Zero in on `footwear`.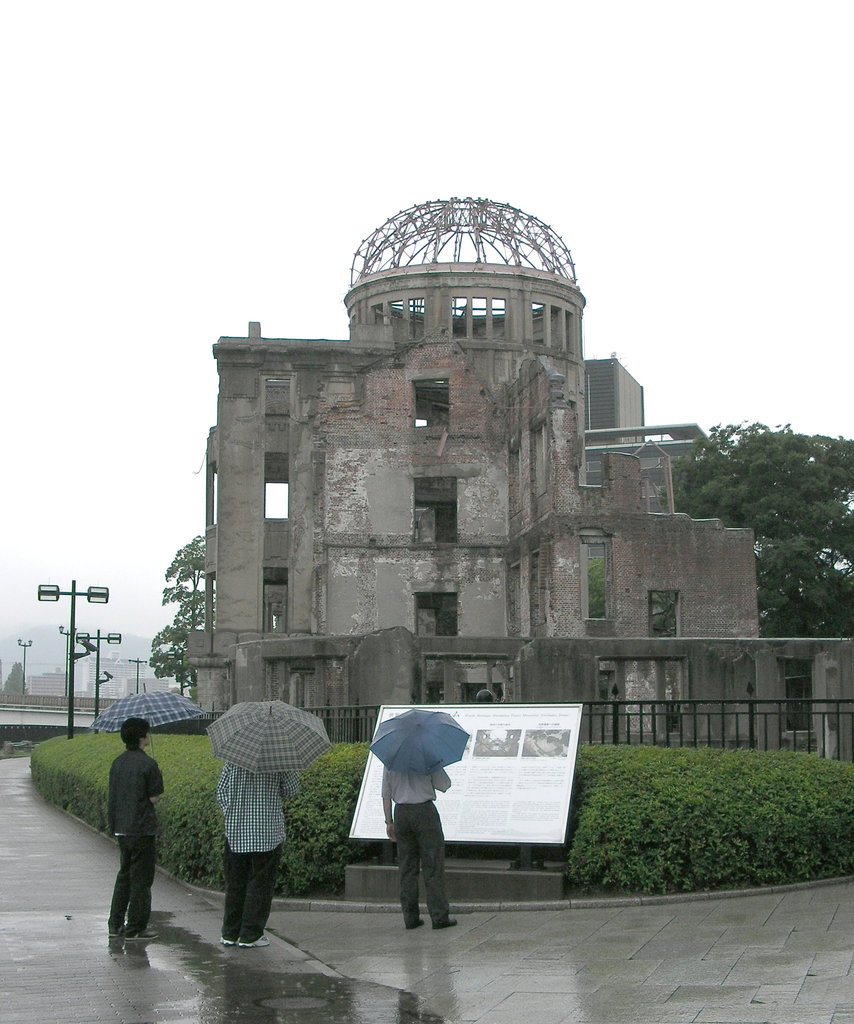
Zeroed in: detection(436, 922, 460, 930).
